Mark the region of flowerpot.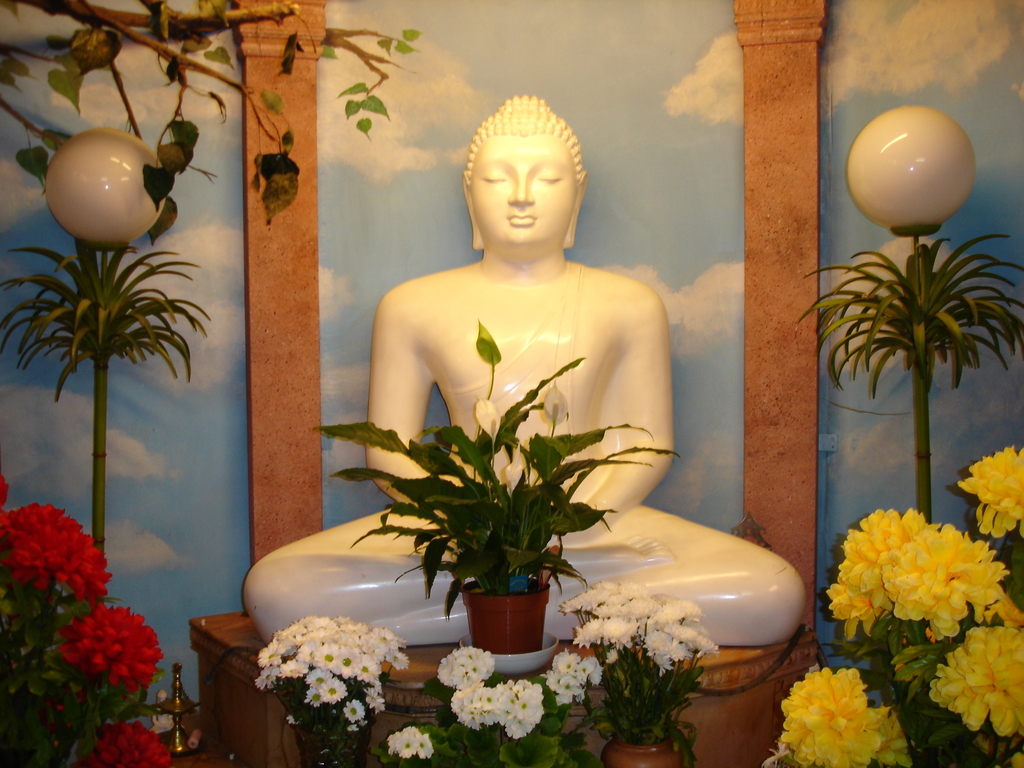
Region: <box>459,572,551,655</box>.
